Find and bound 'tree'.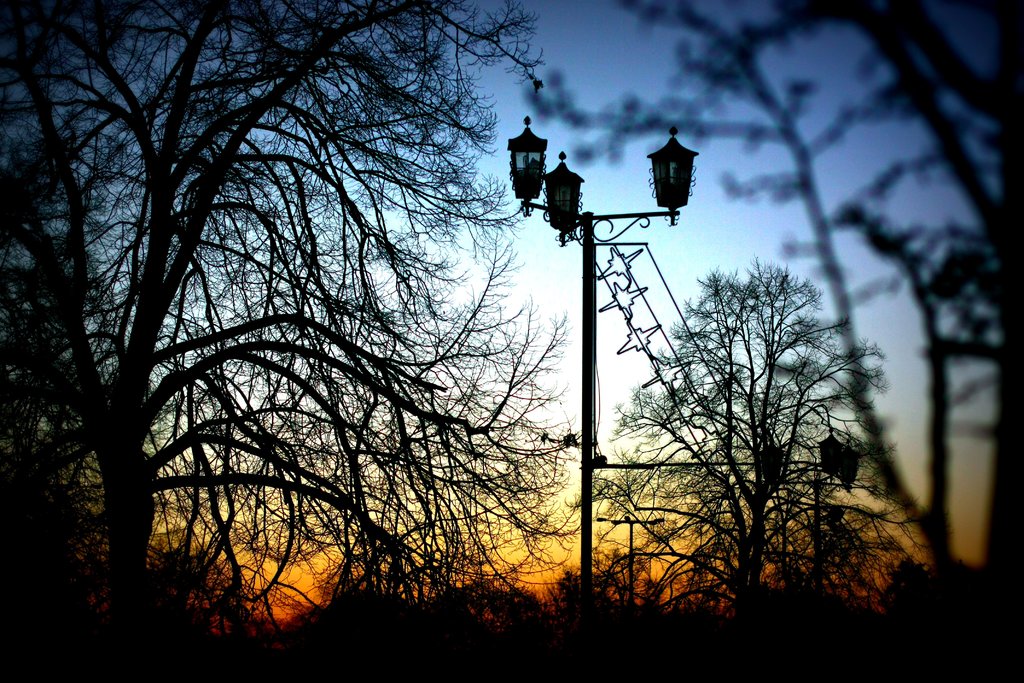
Bound: 619/0/1023/682.
